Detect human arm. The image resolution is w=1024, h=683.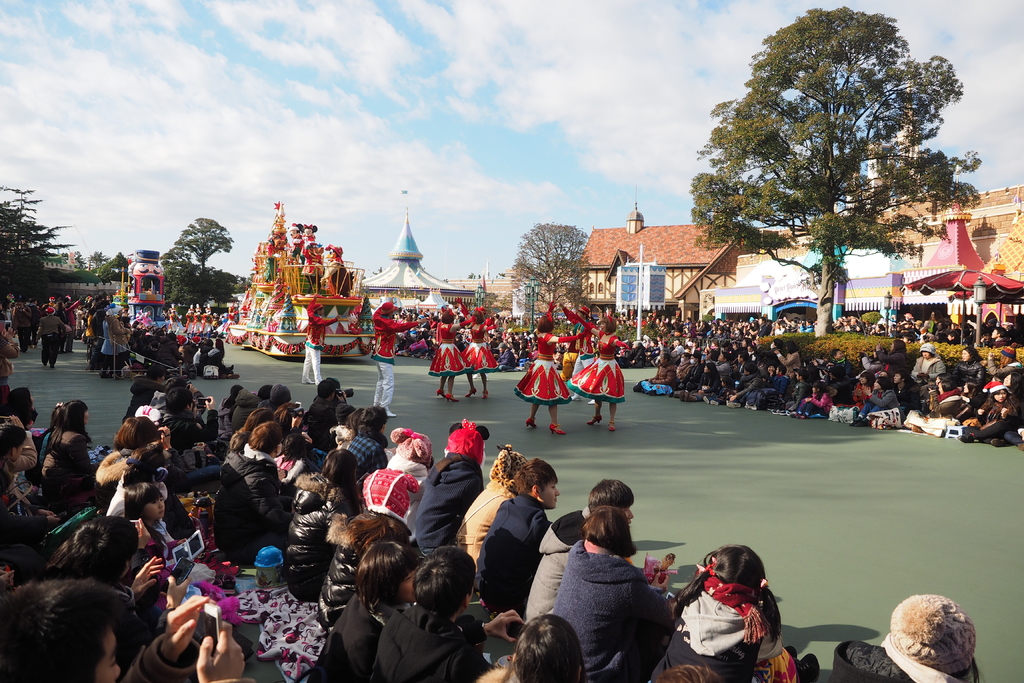
bbox=(579, 313, 600, 338).
